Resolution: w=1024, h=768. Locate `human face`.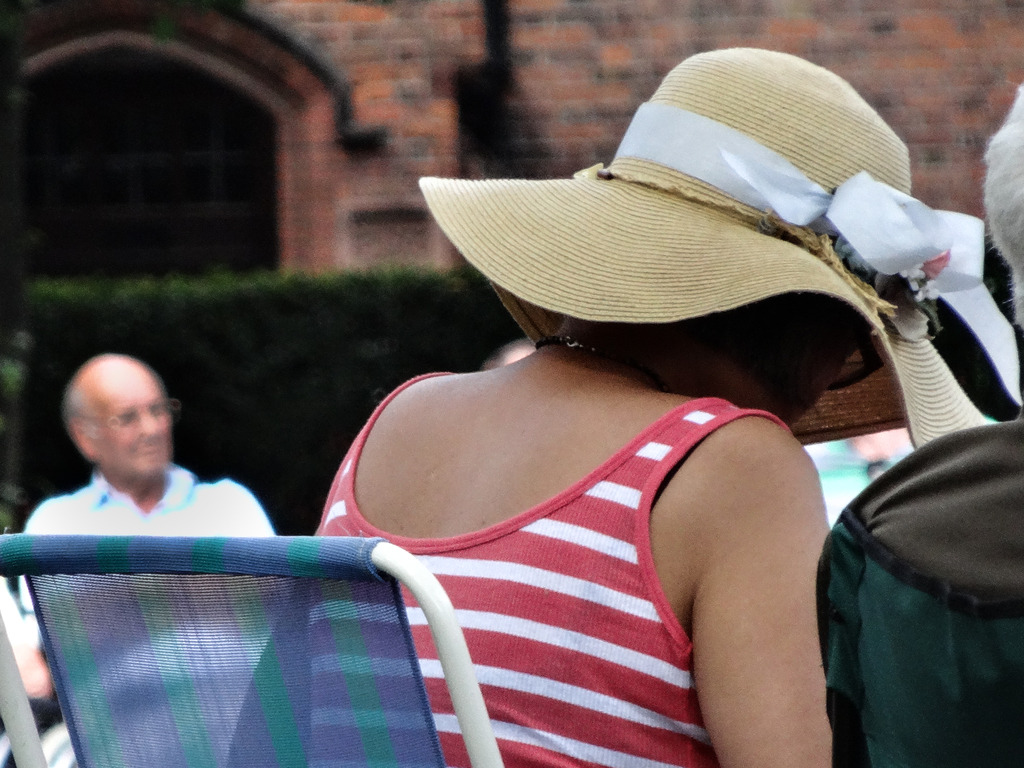
93,378,175,479.
